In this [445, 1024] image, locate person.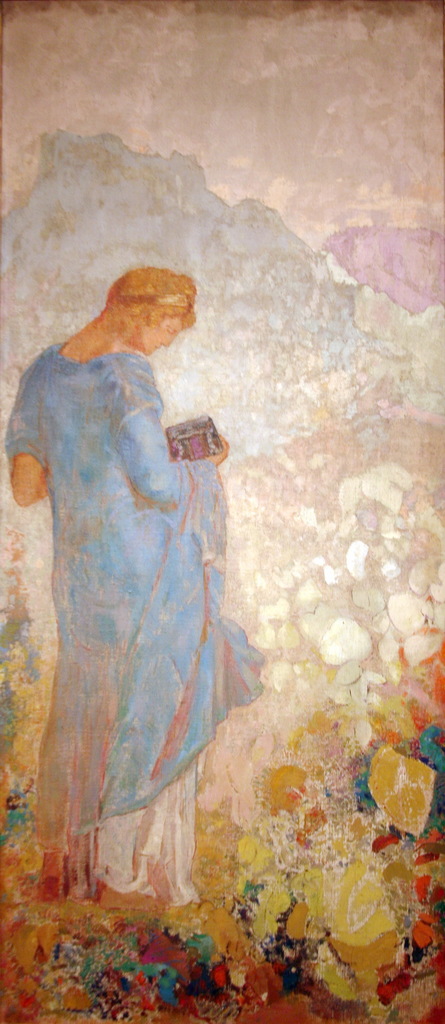
Bounding box: [x1=6, y1=269, x2=272, y2=929].
